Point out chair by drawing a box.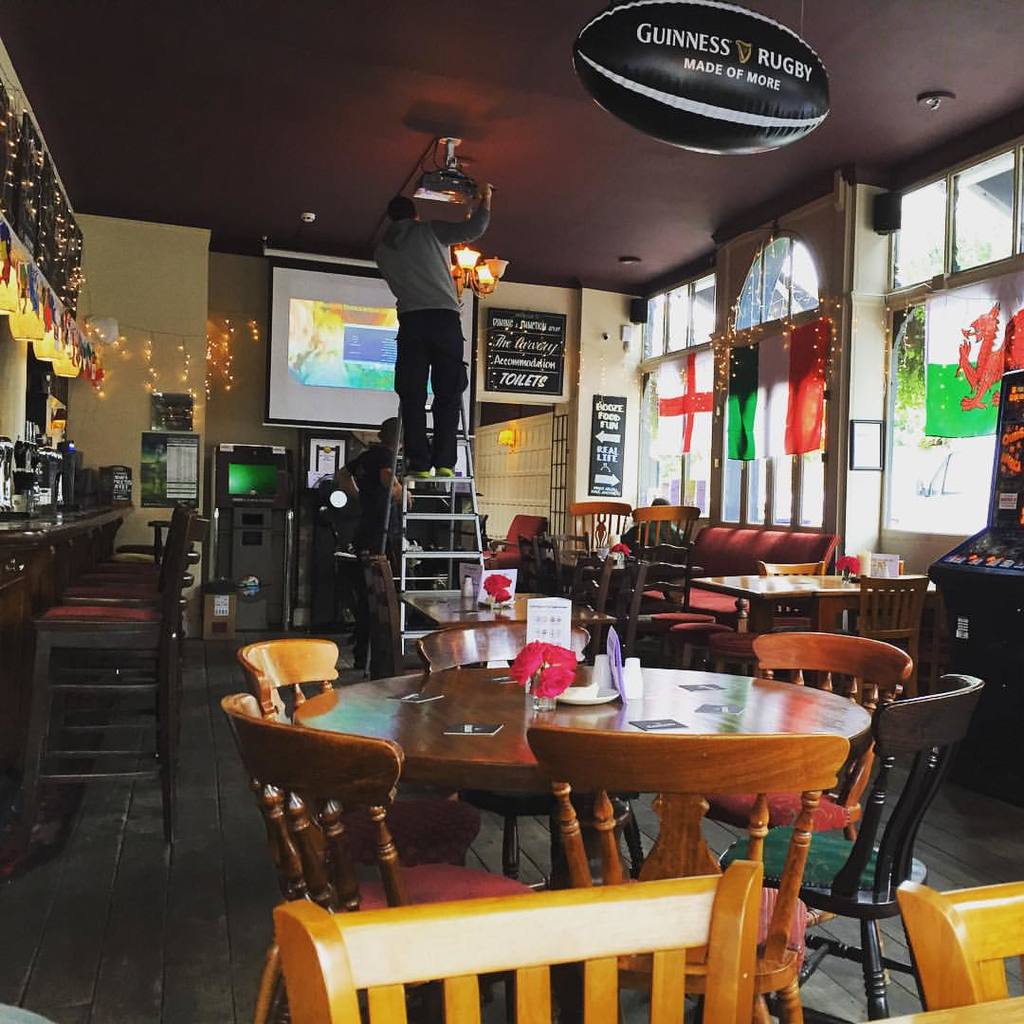
box=[274, 856, 766, 1023].
